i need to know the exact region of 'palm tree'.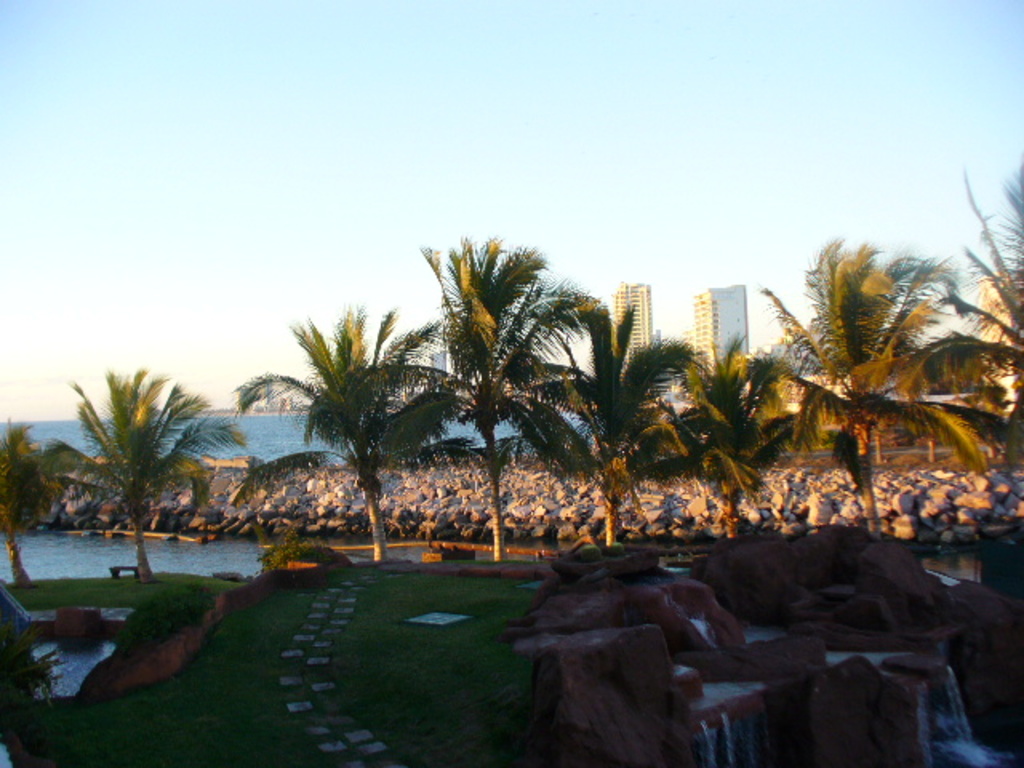
Region: {"left": 504, "top": 312, "right": 678, "bottom": 554}.
